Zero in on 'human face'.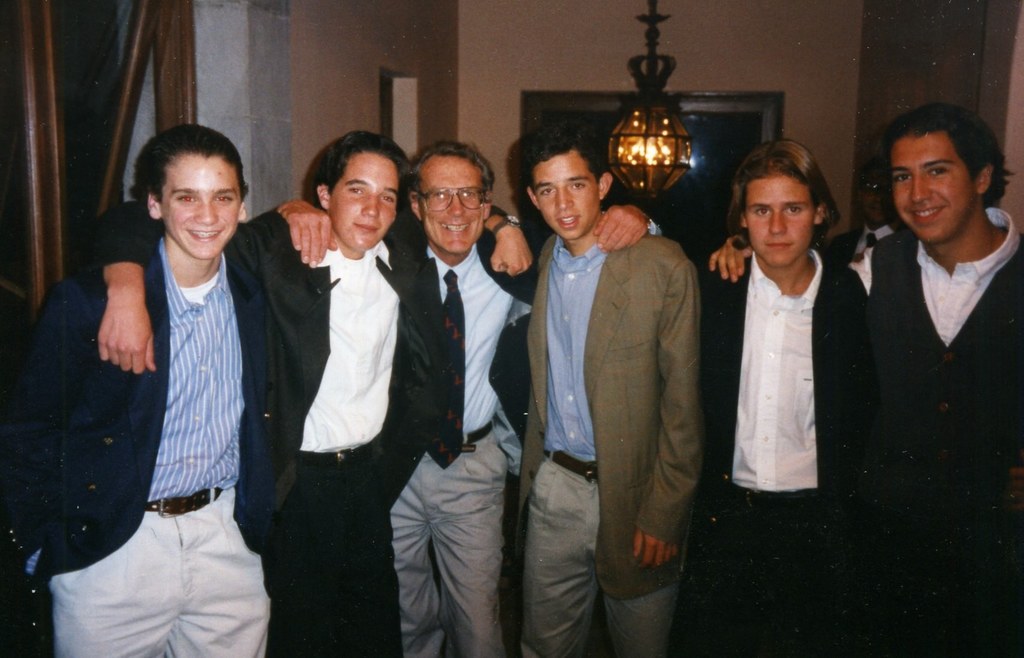
Zeroed in: {"left": 419, "top": 158, "right": 484, "bottom": 252}.
